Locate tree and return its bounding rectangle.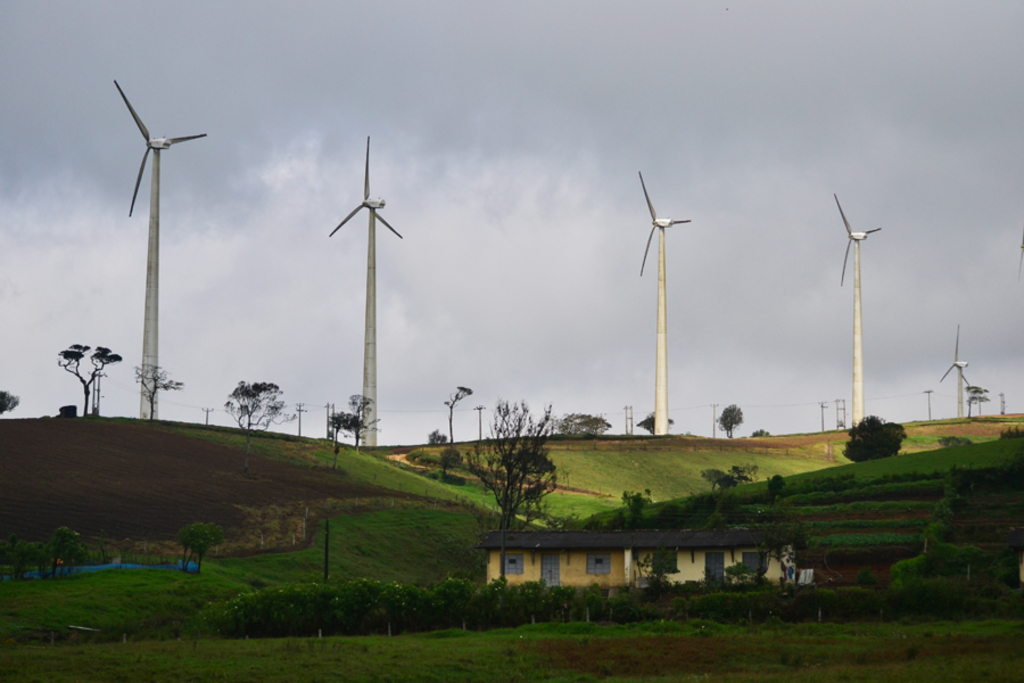
left=966, top=386, right=994, bottom=415.
